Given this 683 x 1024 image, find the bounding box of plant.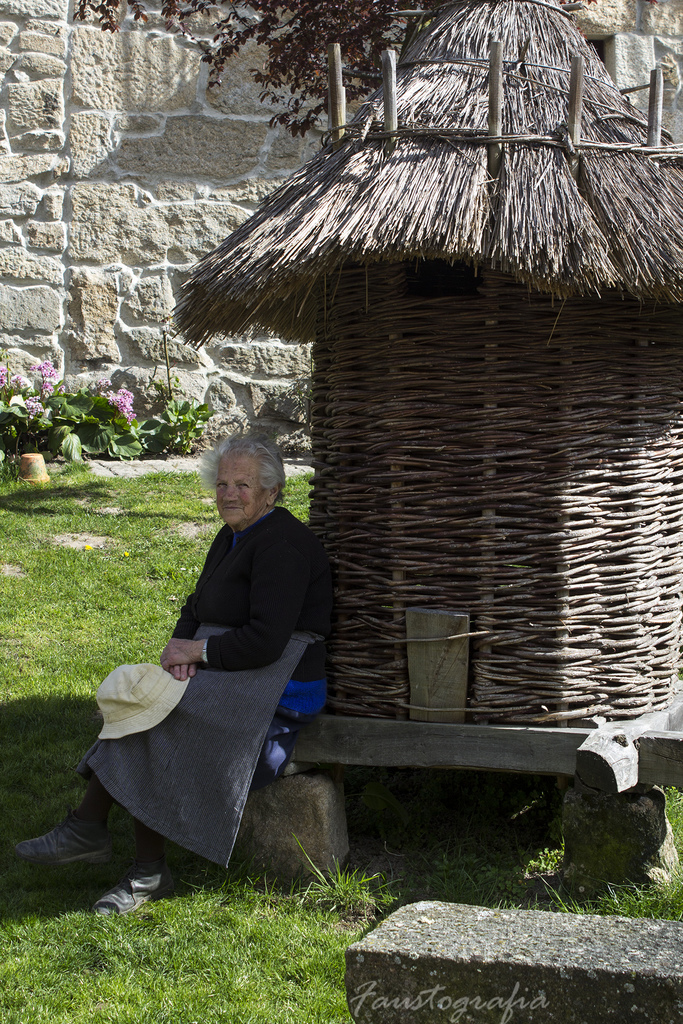
select_region(132, 383, 210, 445).
